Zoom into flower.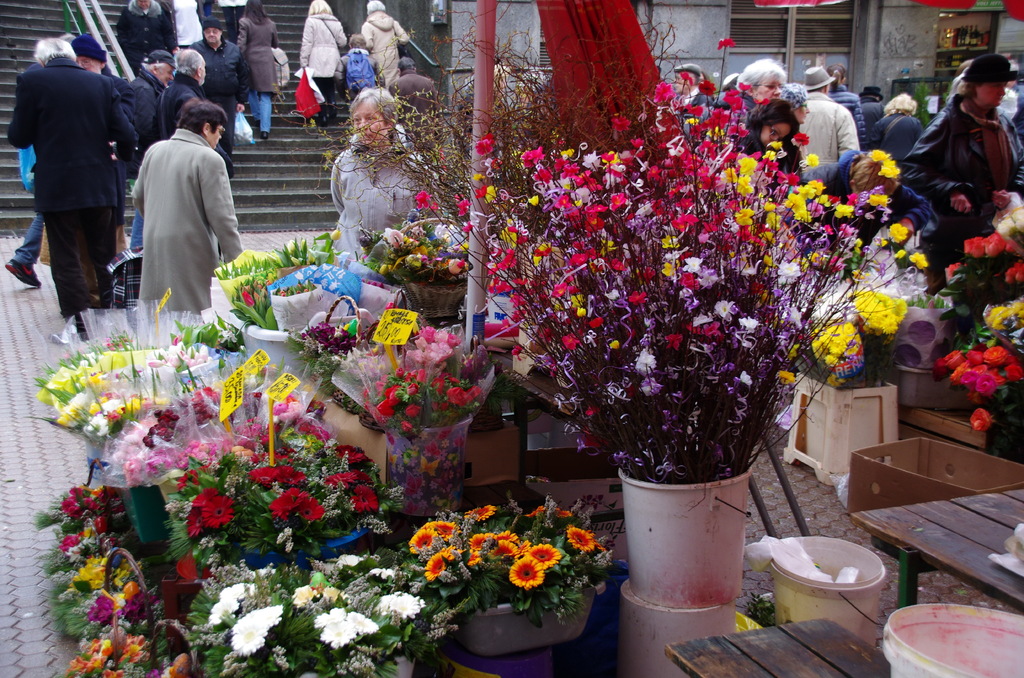
Zoom target: crop(946, 261, 963, 278).
